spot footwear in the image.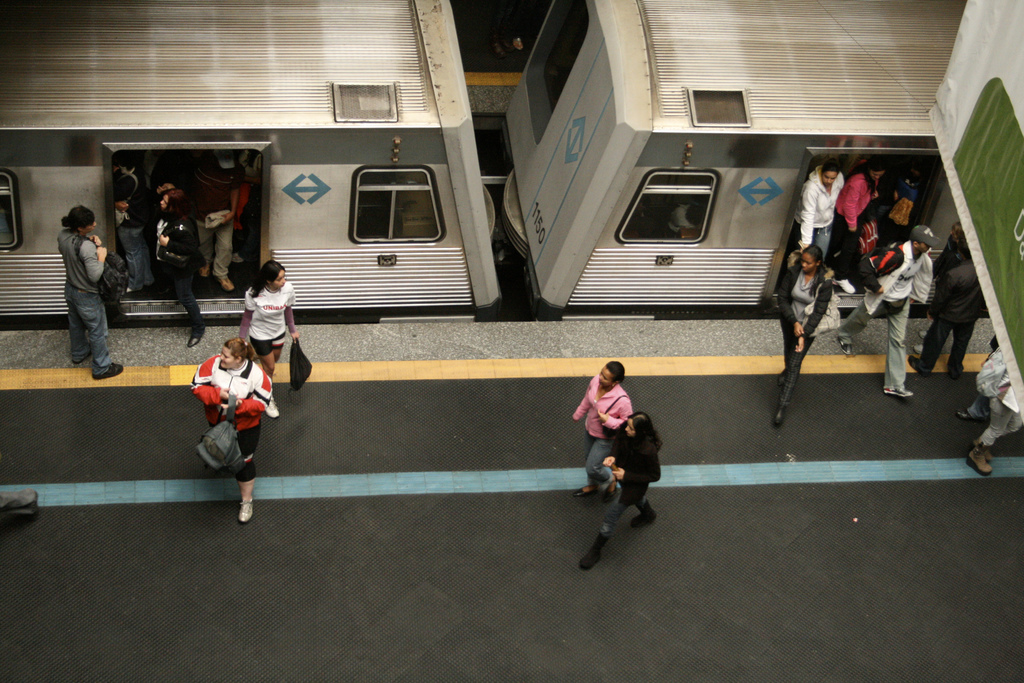
footwear found at [884,386,915,397].
